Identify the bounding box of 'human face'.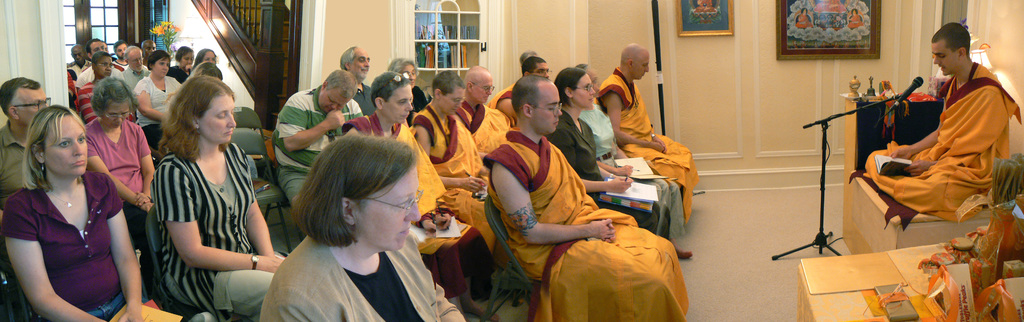
[x1=102, y1=100, x2=131, y2=129].
